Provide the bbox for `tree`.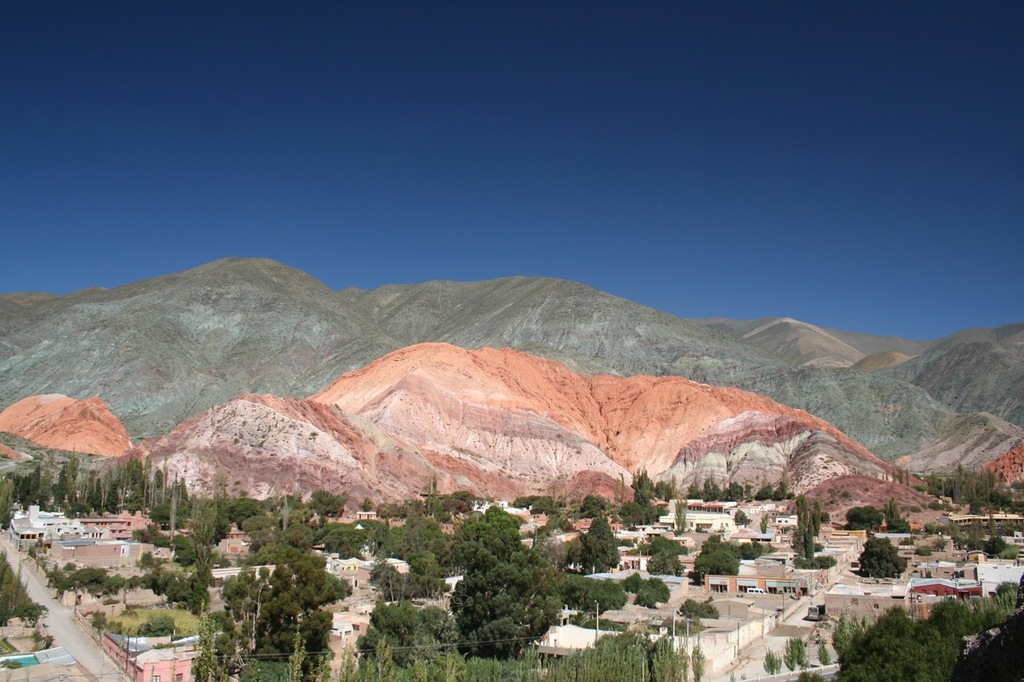
x1=1006 y1=544 x2=1022 y2=558.
